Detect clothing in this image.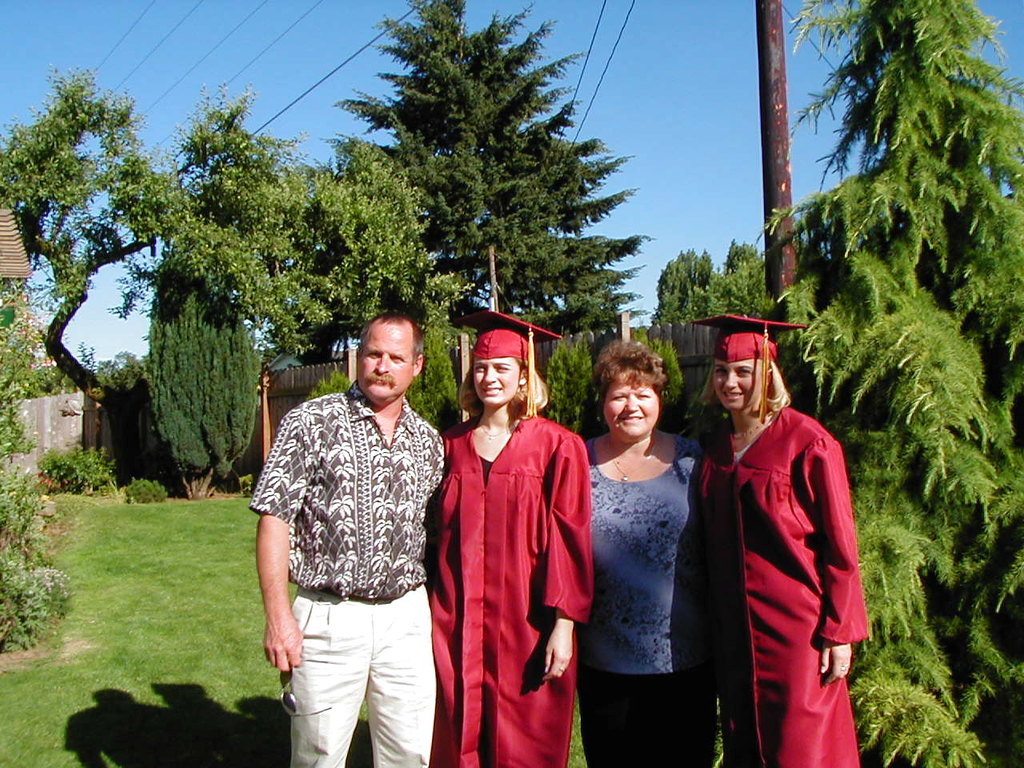
Detection: bbox(430, 384, 592, 740).
